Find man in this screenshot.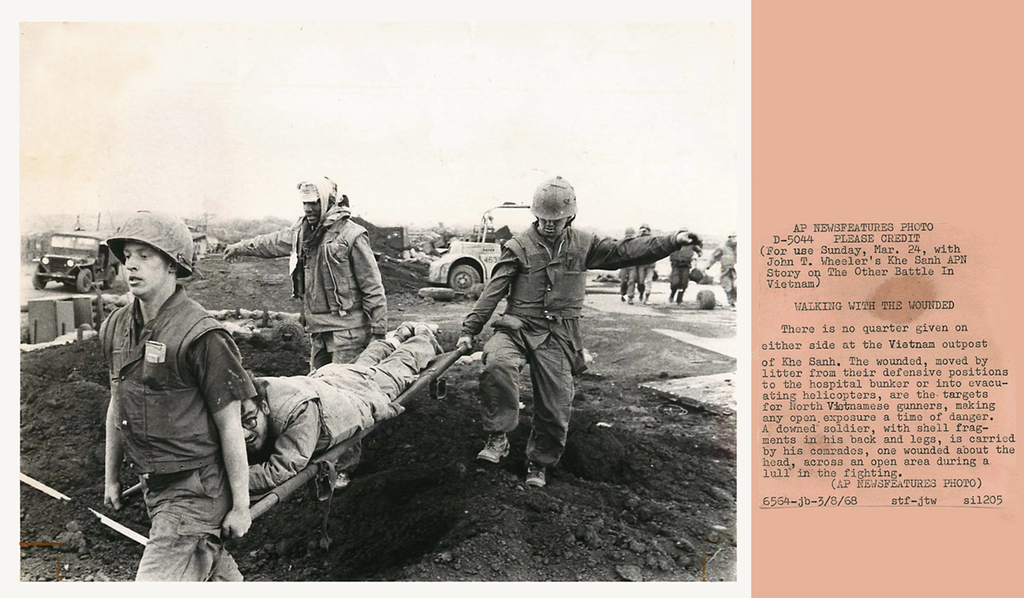
The bounding box for man is 665:226:697:307.
